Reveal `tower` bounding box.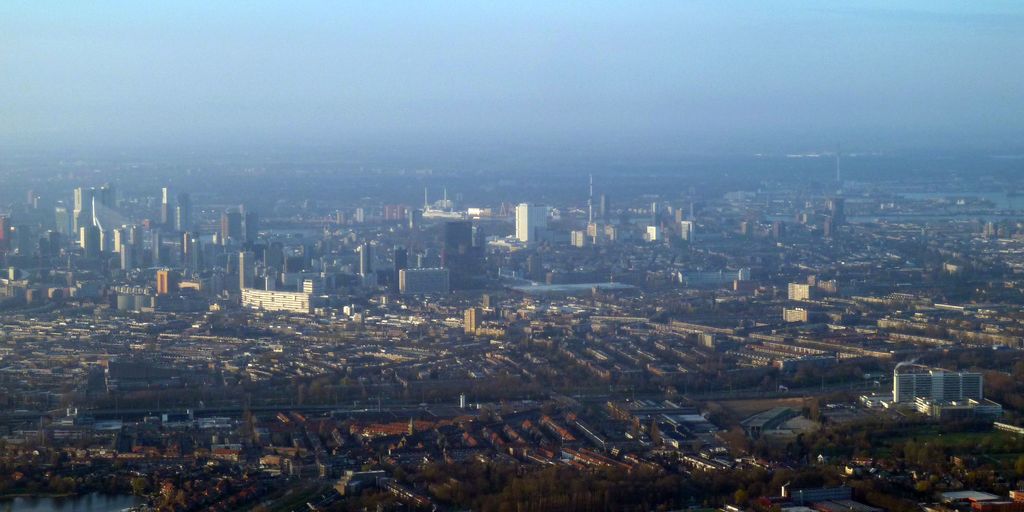
Revealed: 228,248,254,290.
